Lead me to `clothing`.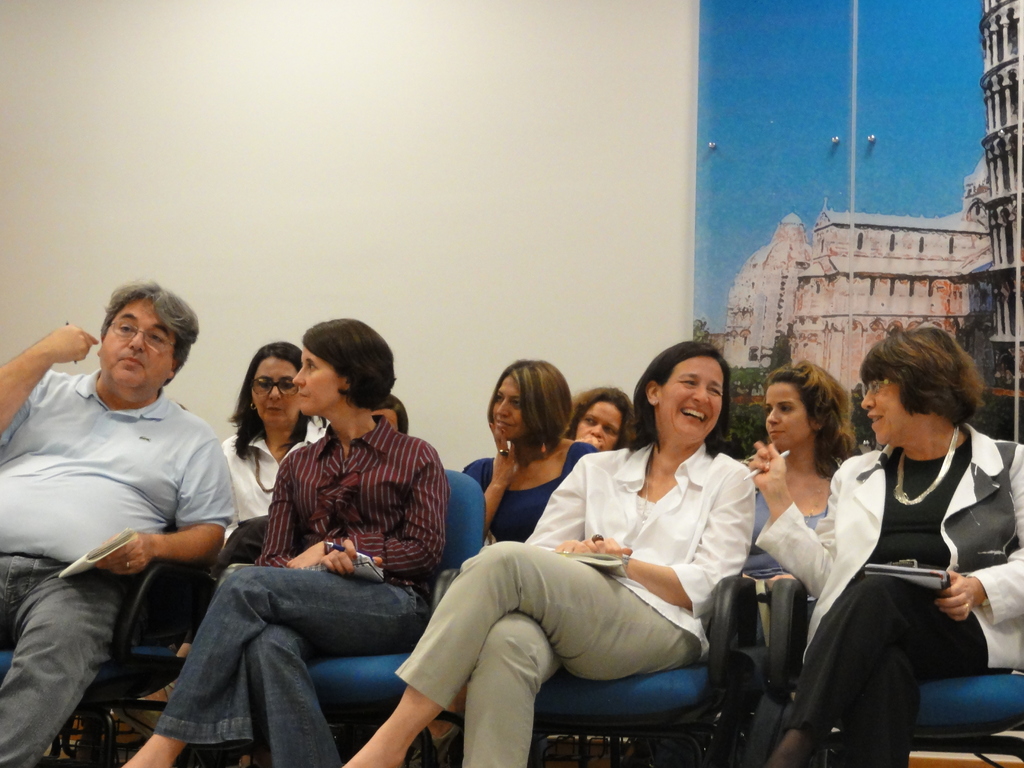
Lead to bbox=[456, 440, 602, 545].
